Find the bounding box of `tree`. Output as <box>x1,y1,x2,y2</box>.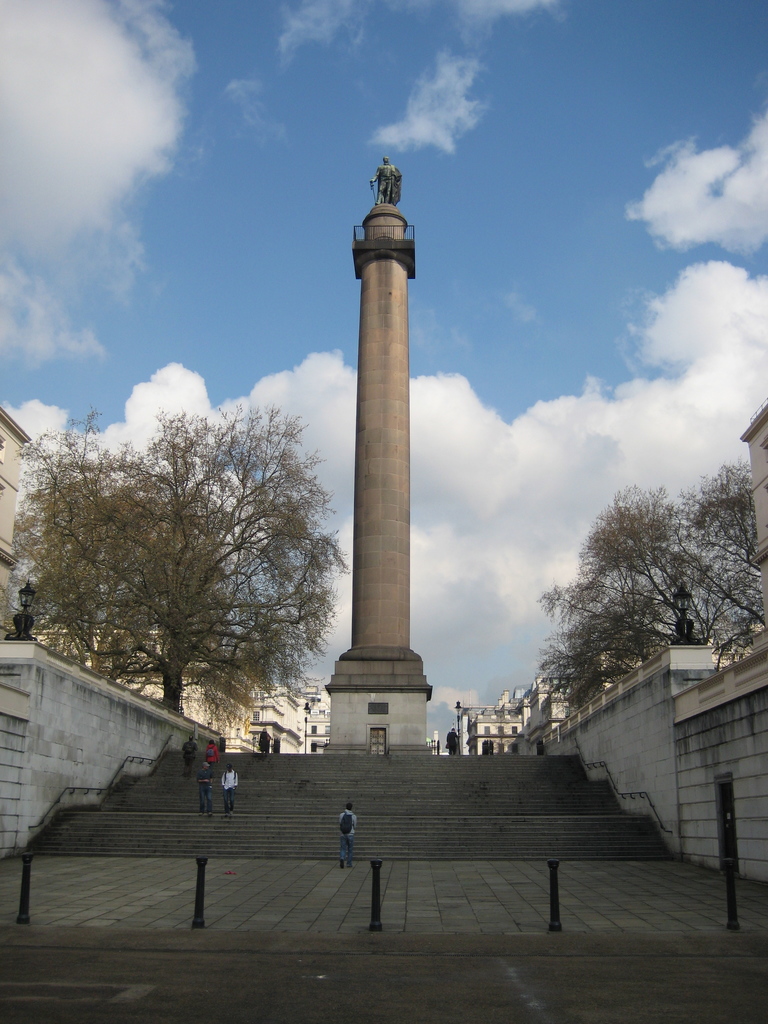
<box>20,391,381,755</box>.
